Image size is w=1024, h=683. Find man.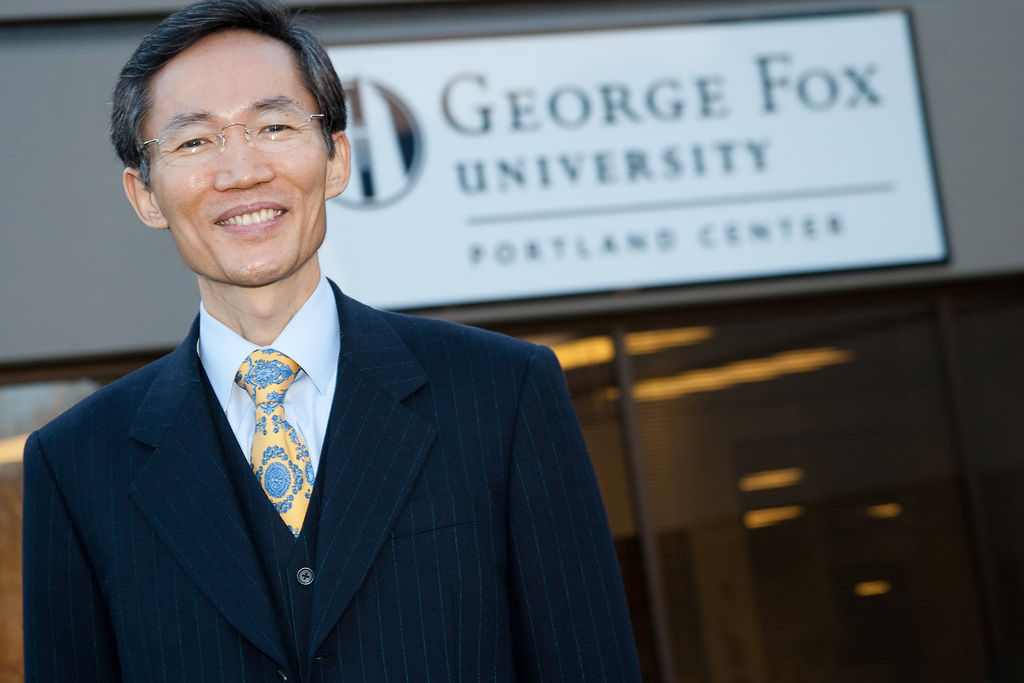
rect(25, 0, 642, 682).
